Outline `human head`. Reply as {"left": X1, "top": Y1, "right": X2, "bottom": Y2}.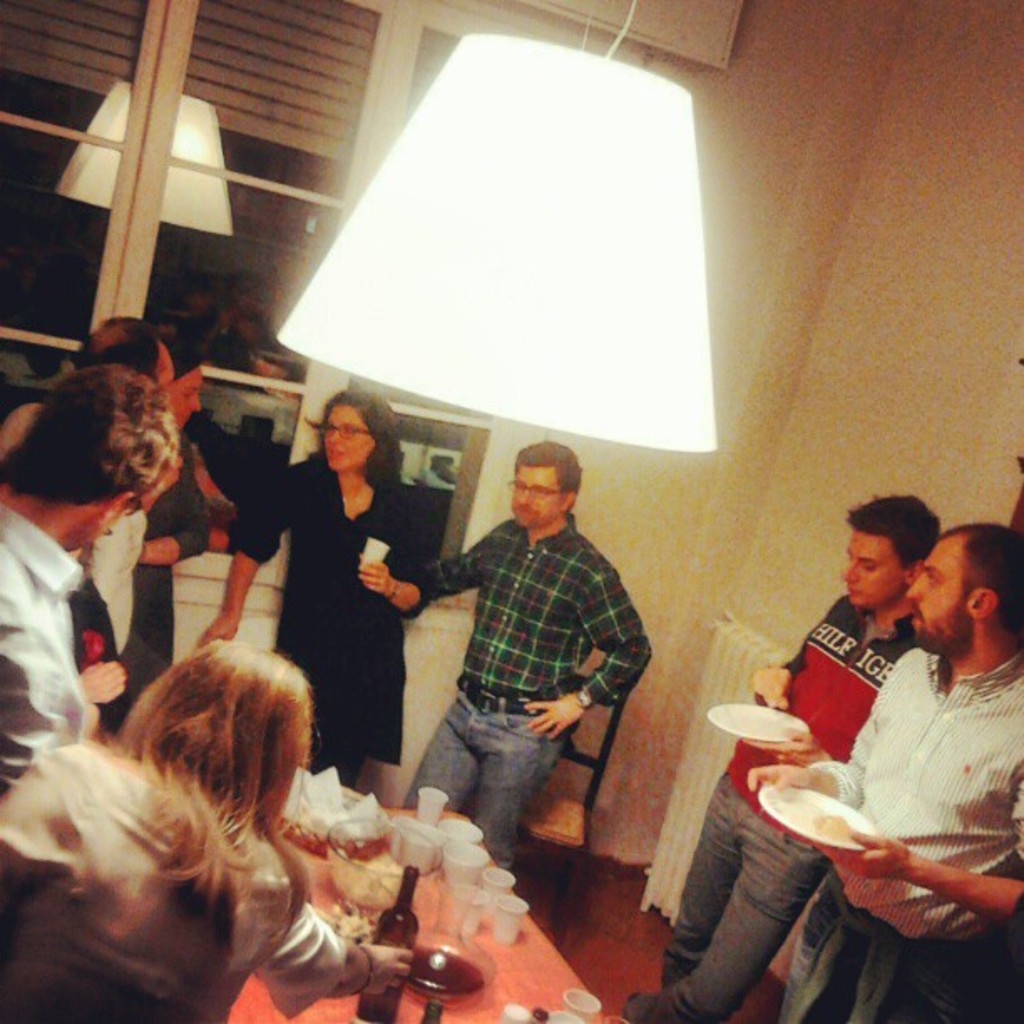
{"left": 136, "top": 646, "right": 315, "bottom": 813}.
